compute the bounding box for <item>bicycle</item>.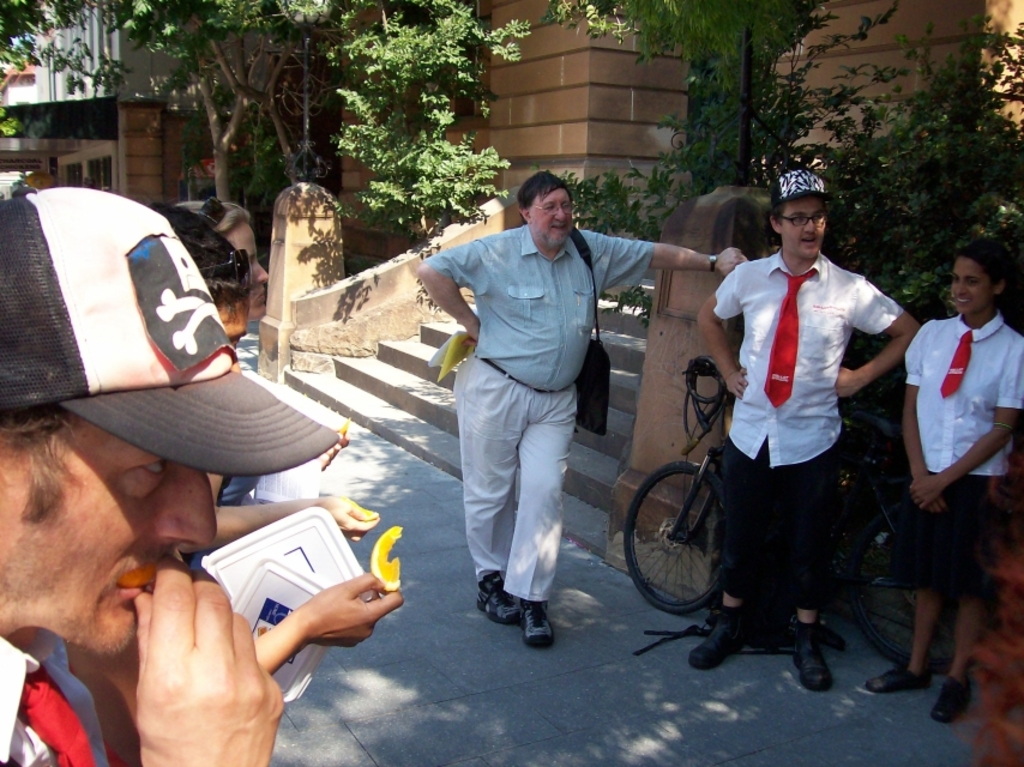
622:343:1001:611.
